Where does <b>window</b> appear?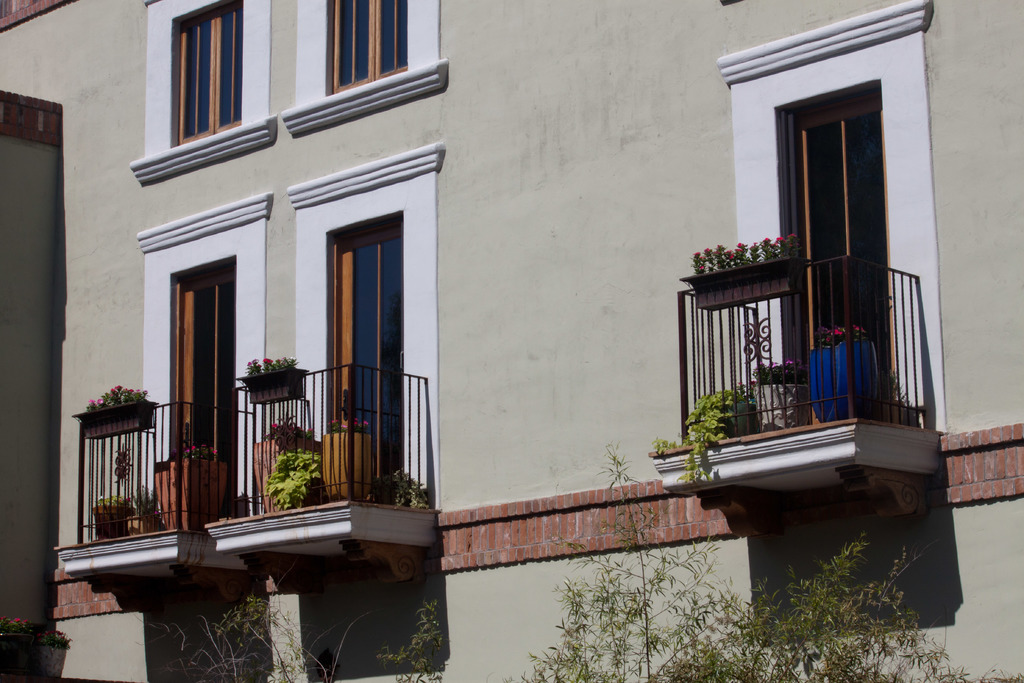
Appears at box(776, 79, 899, 416).
